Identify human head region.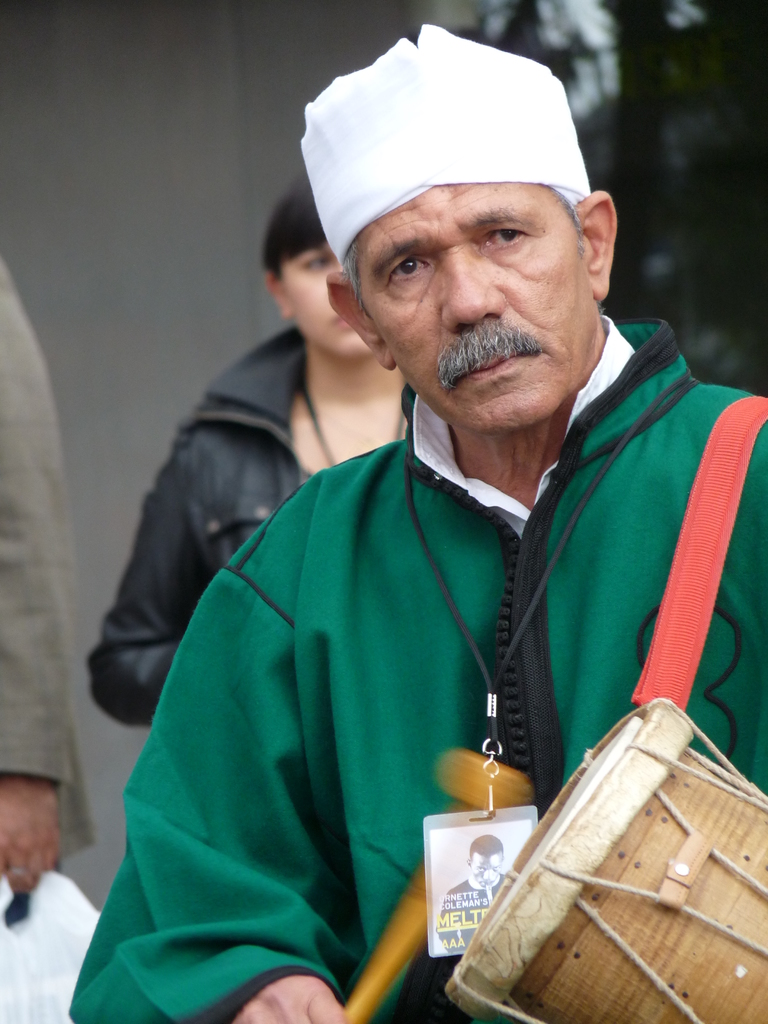
Region: box=[255, 179, 364, 361].
